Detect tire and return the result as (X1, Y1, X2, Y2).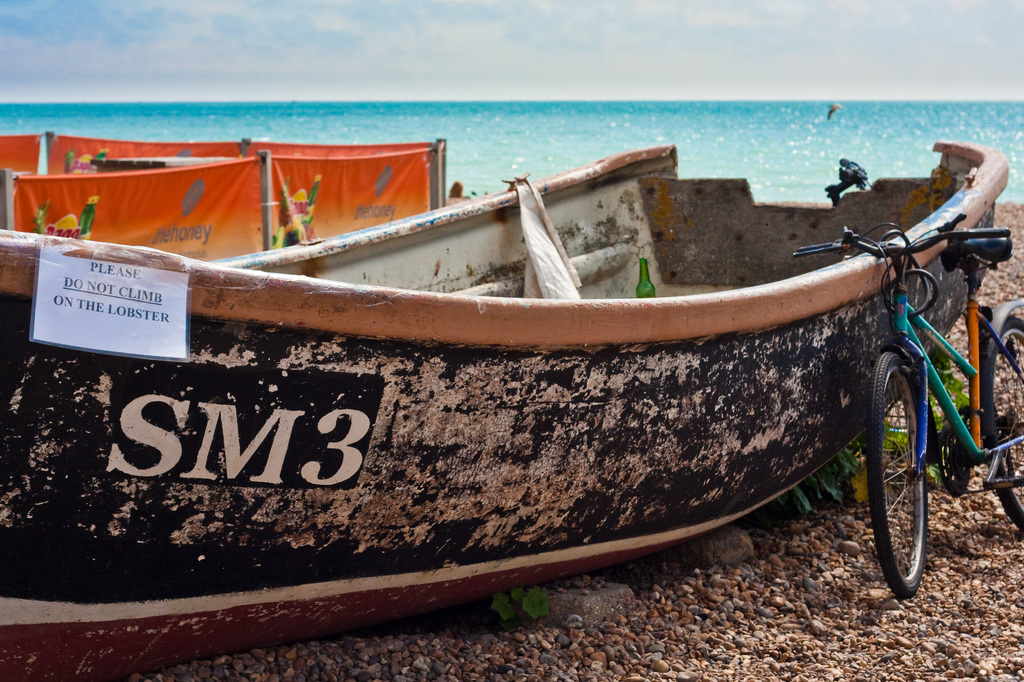
(986, 315, 1023, 535).
